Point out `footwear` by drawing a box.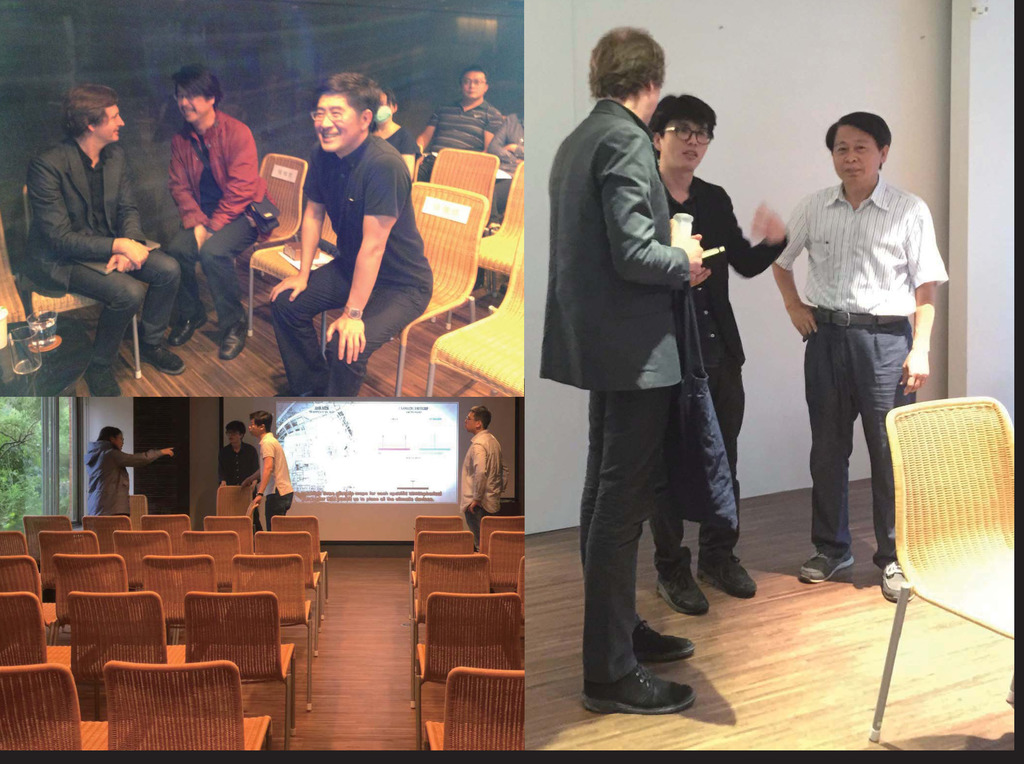
l=88, t=363, r=122, b=397.
